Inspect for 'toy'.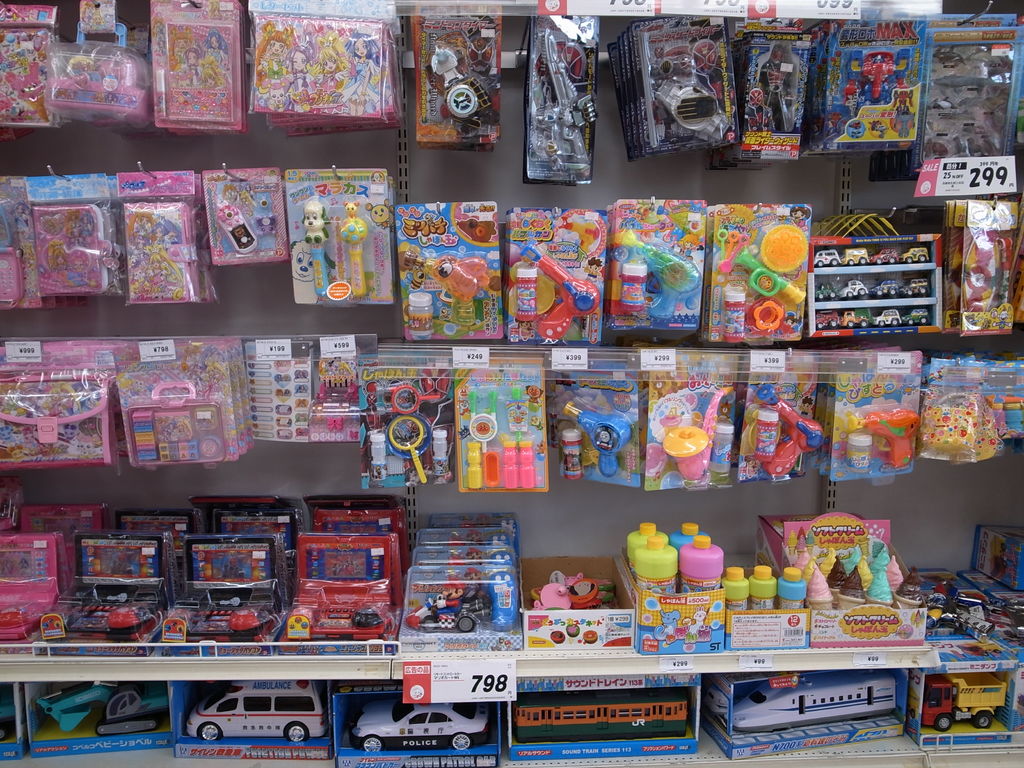
Inspection: <box>31,204,115,296</box>.
